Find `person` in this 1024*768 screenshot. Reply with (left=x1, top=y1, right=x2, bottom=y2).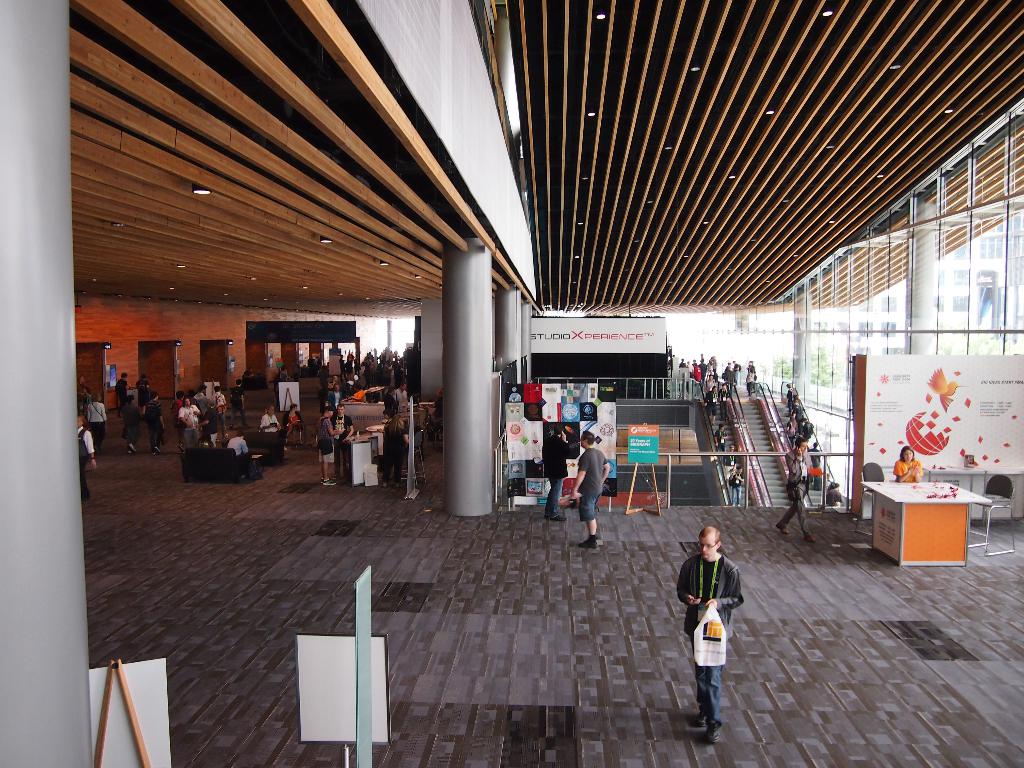
(left=230, top=379, right=252, bottom=431).
